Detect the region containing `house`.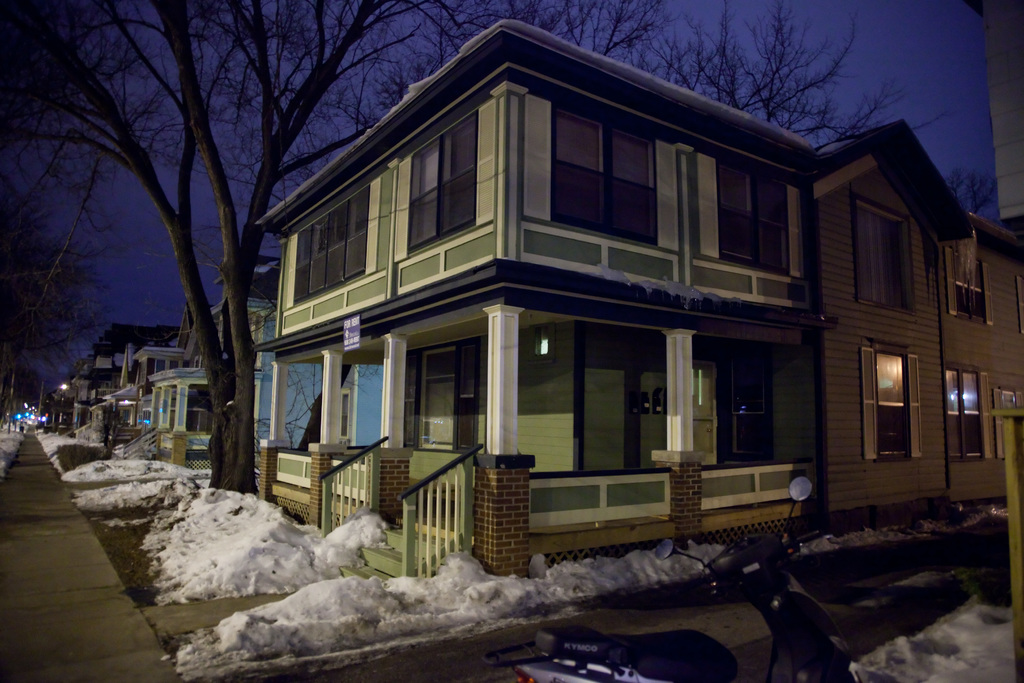
x1=804, y1=113, x2=1023, y2=509.
